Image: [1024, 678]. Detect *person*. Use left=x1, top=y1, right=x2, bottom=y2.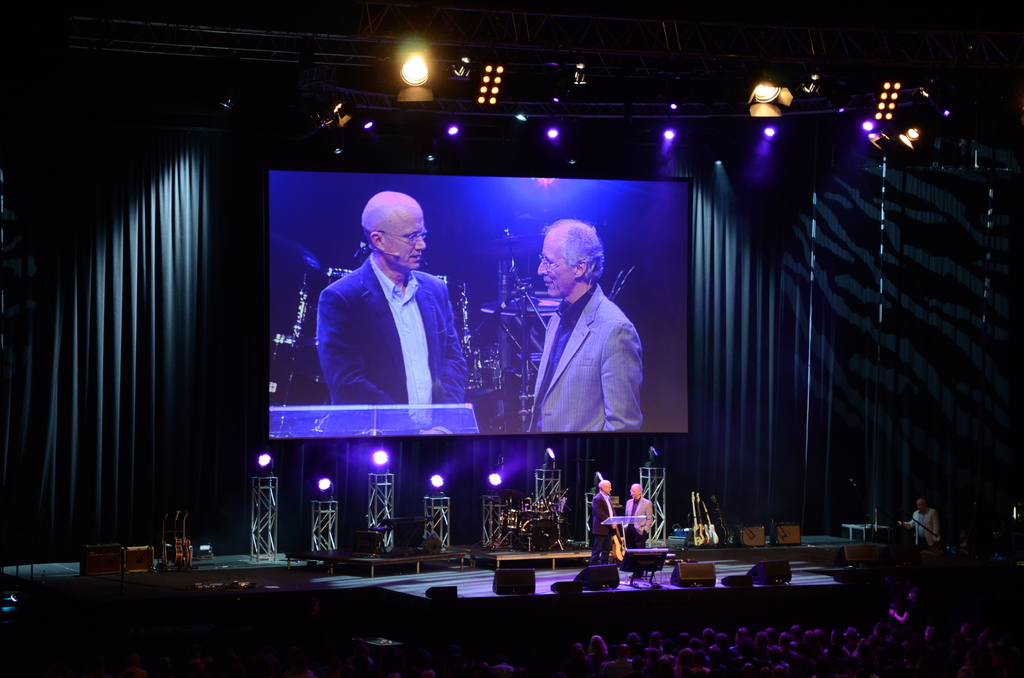
left=310, top=185, right=467, bottom=437.
